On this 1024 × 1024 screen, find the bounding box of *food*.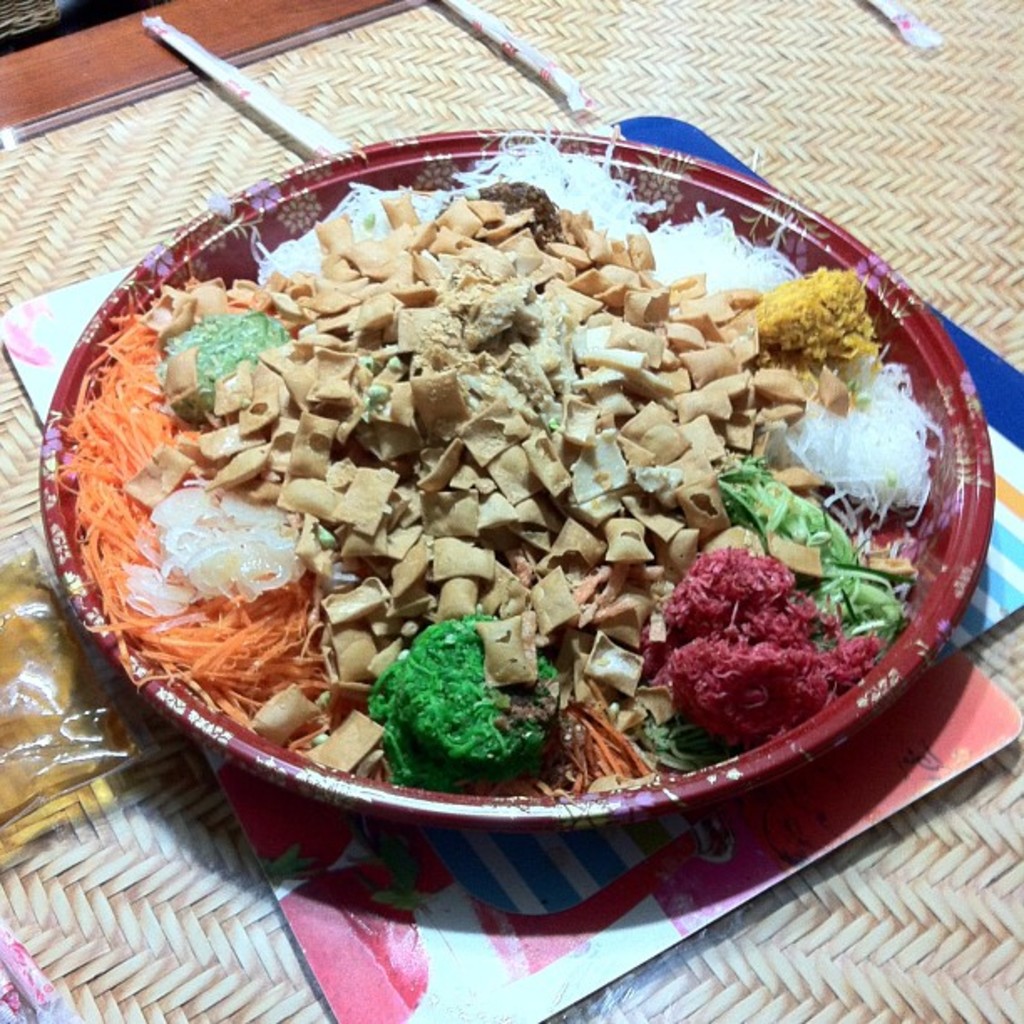
Bounding box: l=114, t=134, r=892, b=847.
